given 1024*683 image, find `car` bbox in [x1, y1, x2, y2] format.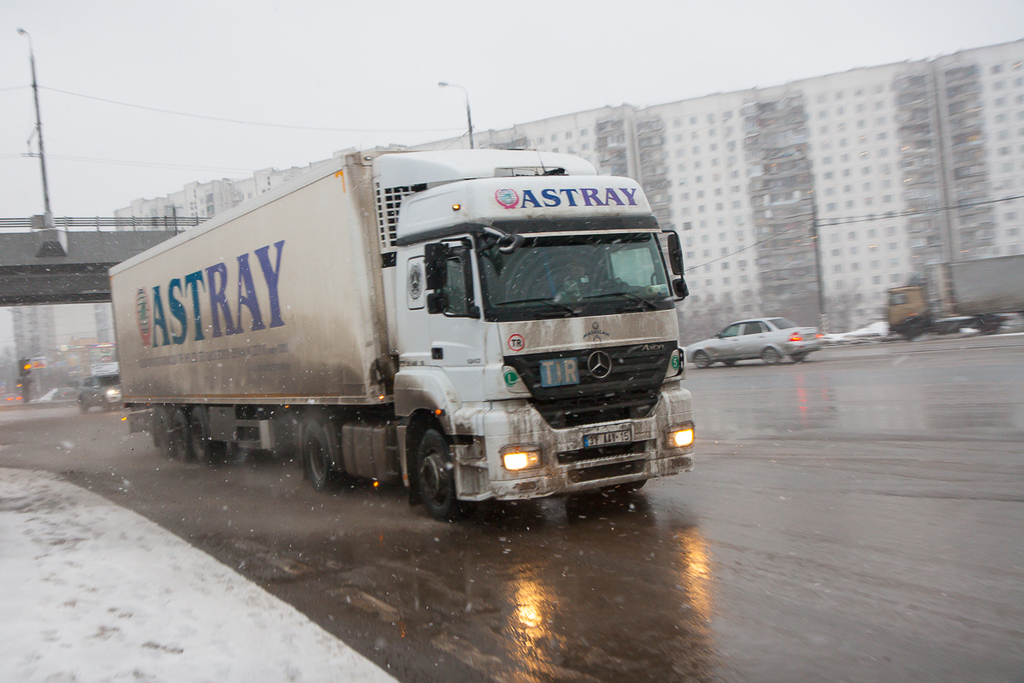
[74, 375, 121, 416].
